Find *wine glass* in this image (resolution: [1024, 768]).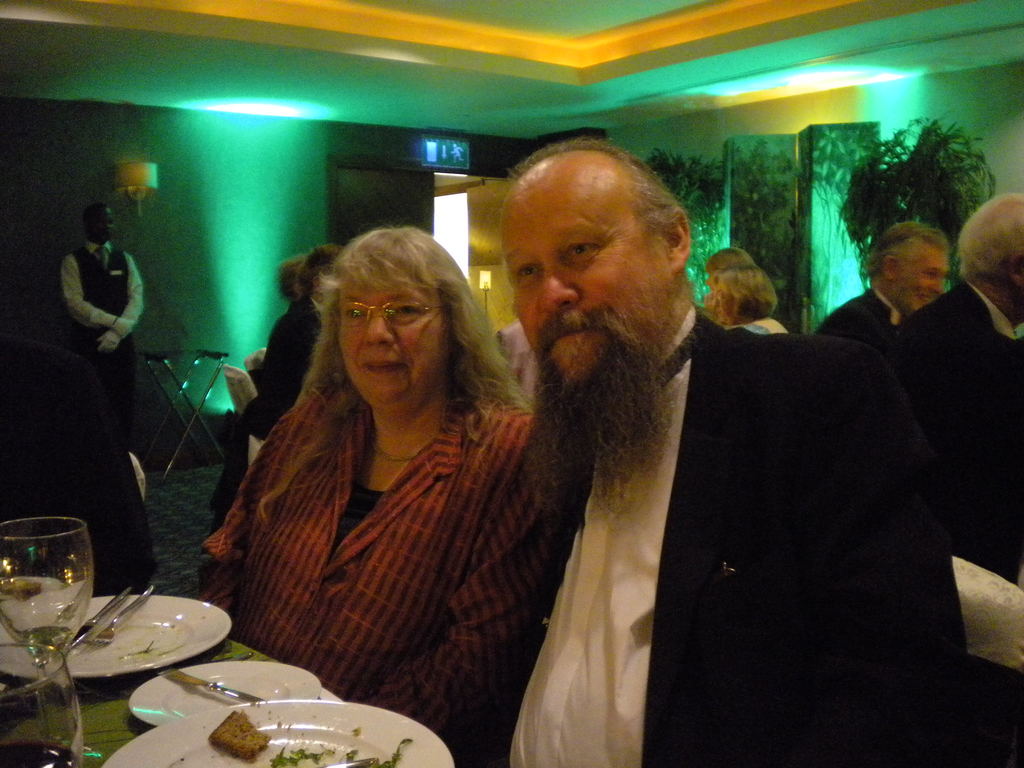
<bbox>1, 644, 88, 767</bbox>.
